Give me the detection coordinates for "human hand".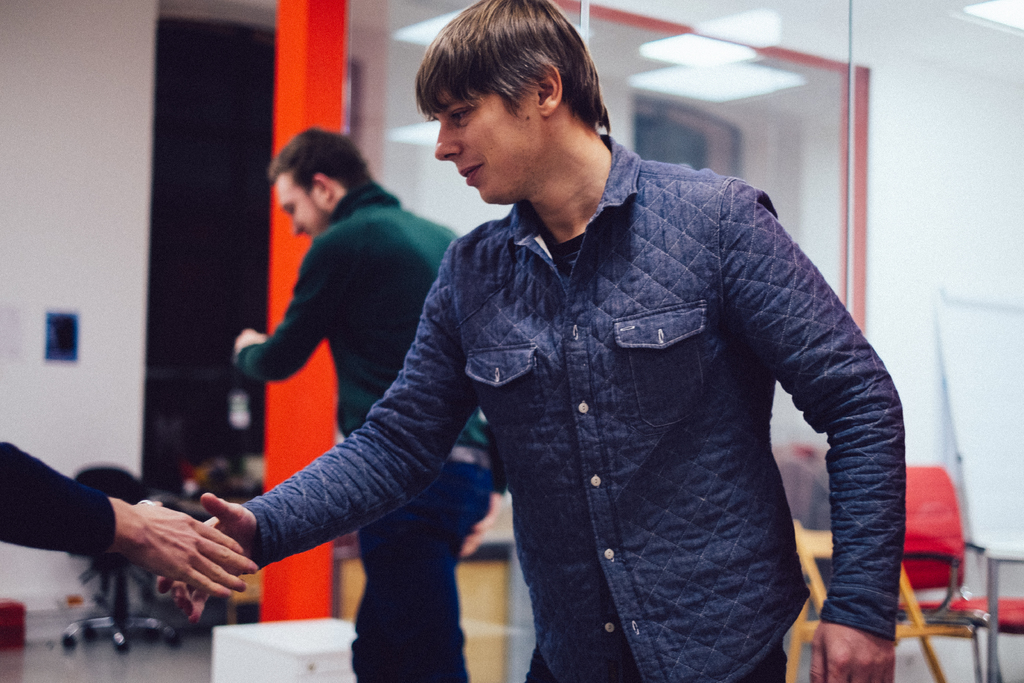
(x1=808, y1=618, x2=899, y2=682).
